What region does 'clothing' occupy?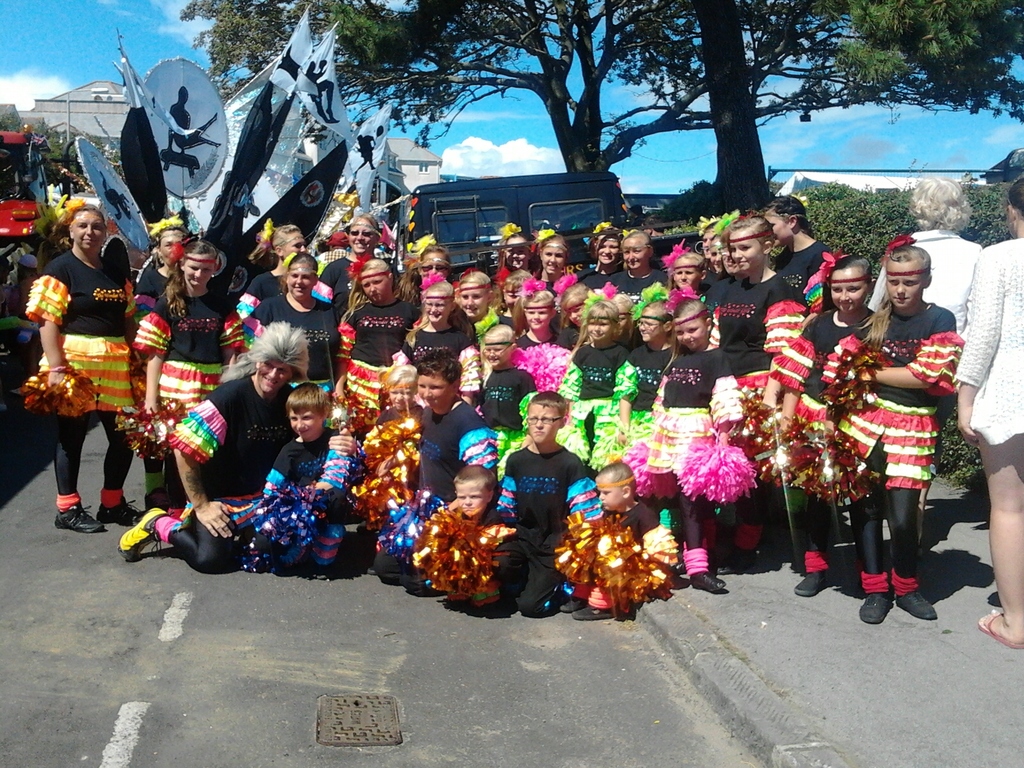
(373, 248, 393, 259).
